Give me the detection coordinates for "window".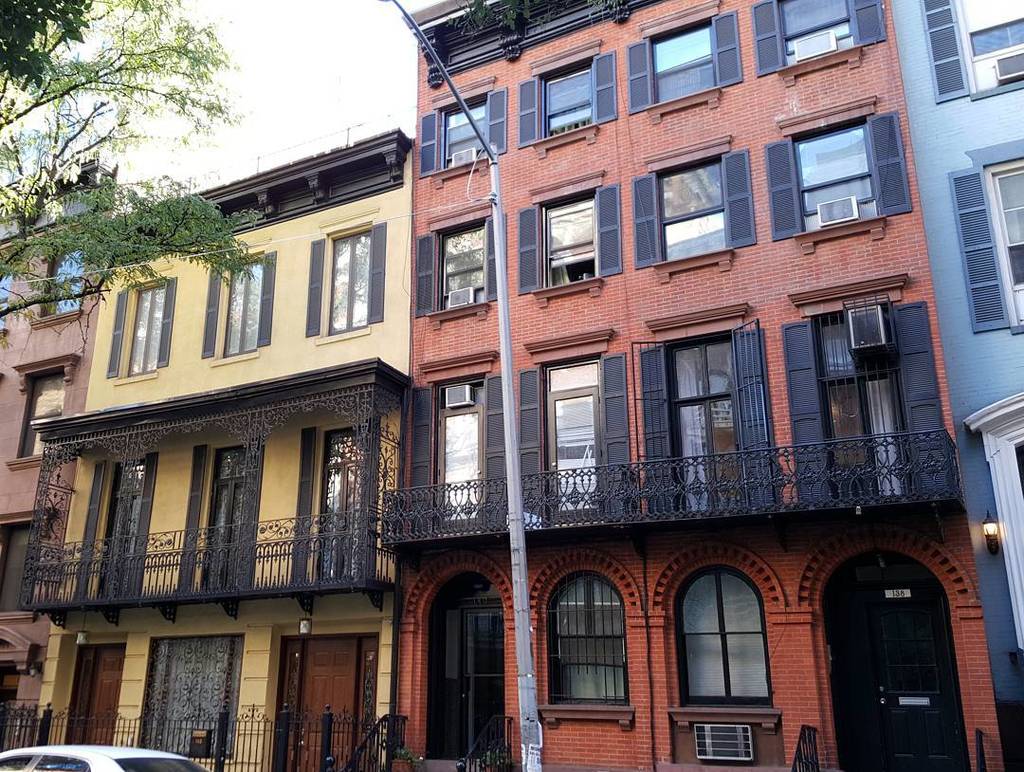
crop(822, 323, 853, 374).
